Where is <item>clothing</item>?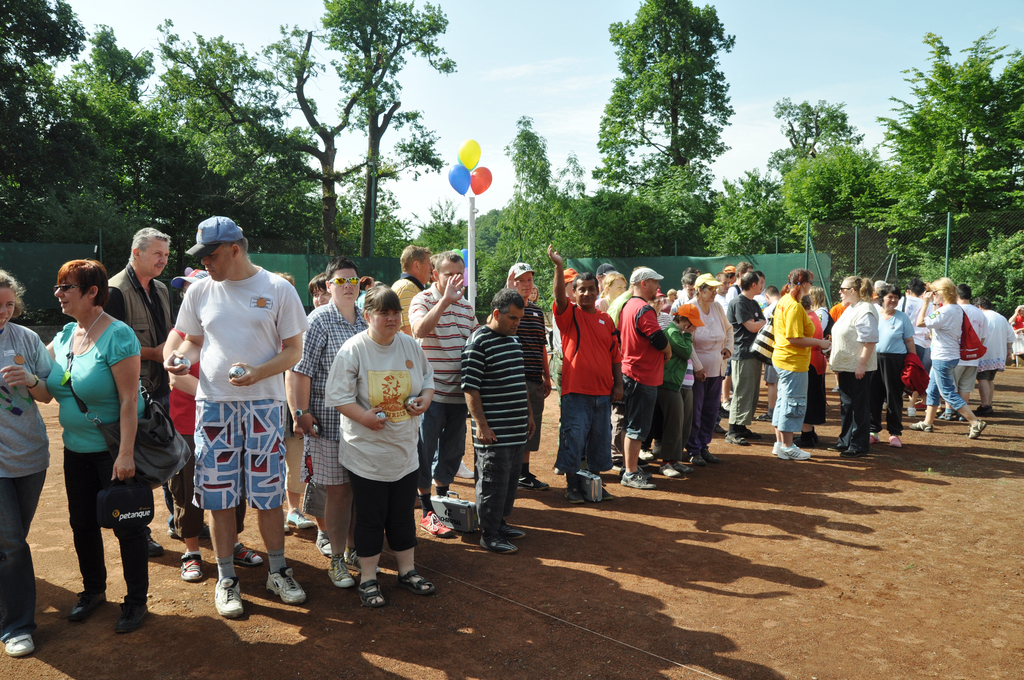
[292,295,372,489].
